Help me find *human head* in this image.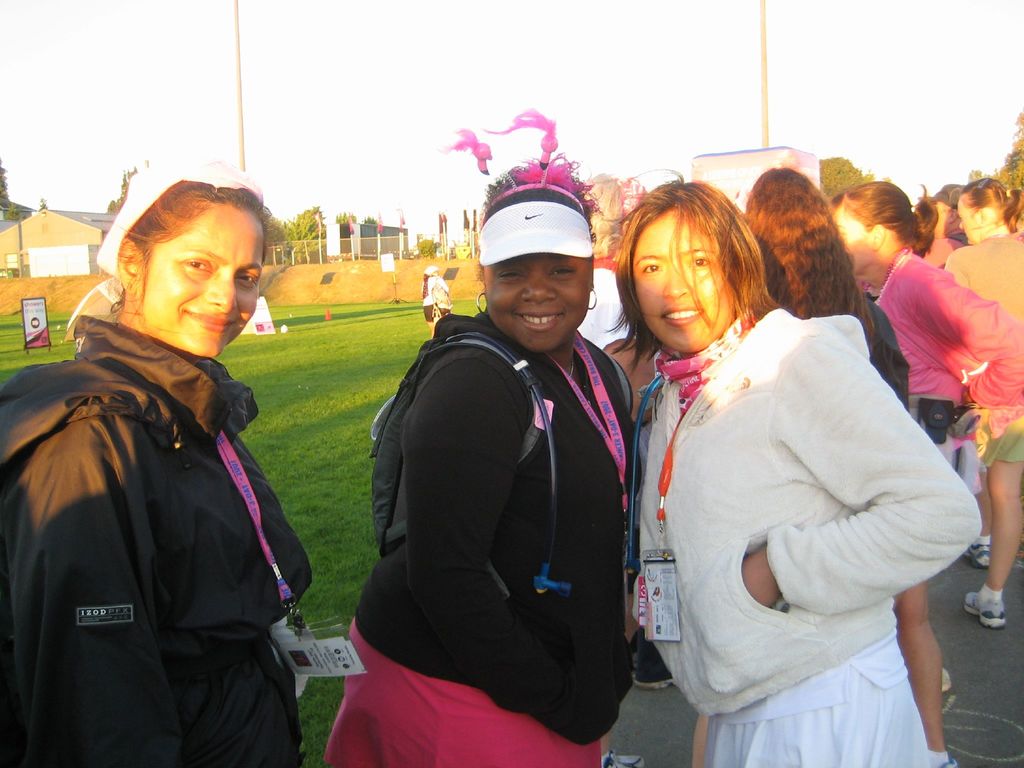
Found it: [829,180,925,274].
